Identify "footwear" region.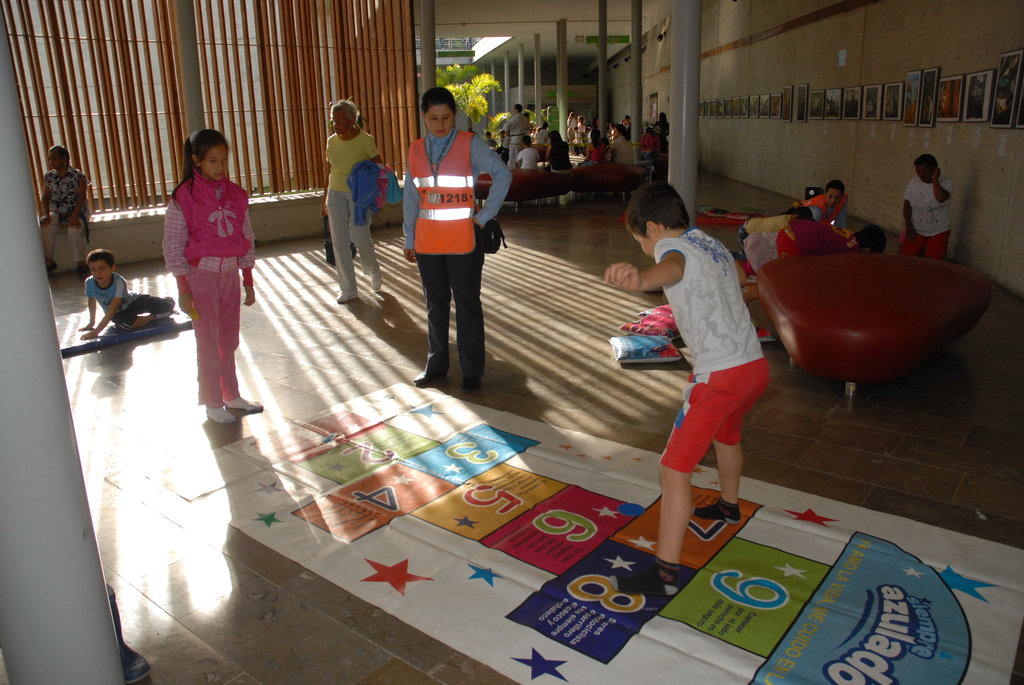
Region: (x1=371, y1=272, x2=381, y2=290).
